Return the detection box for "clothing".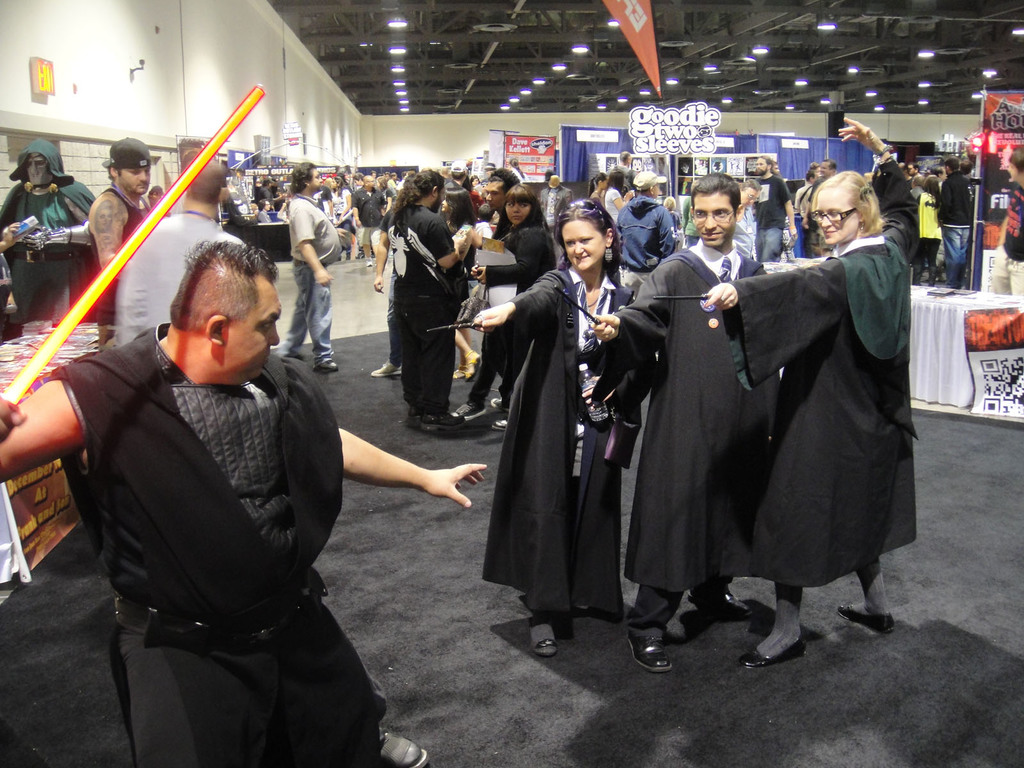
(0,132,95,325).
